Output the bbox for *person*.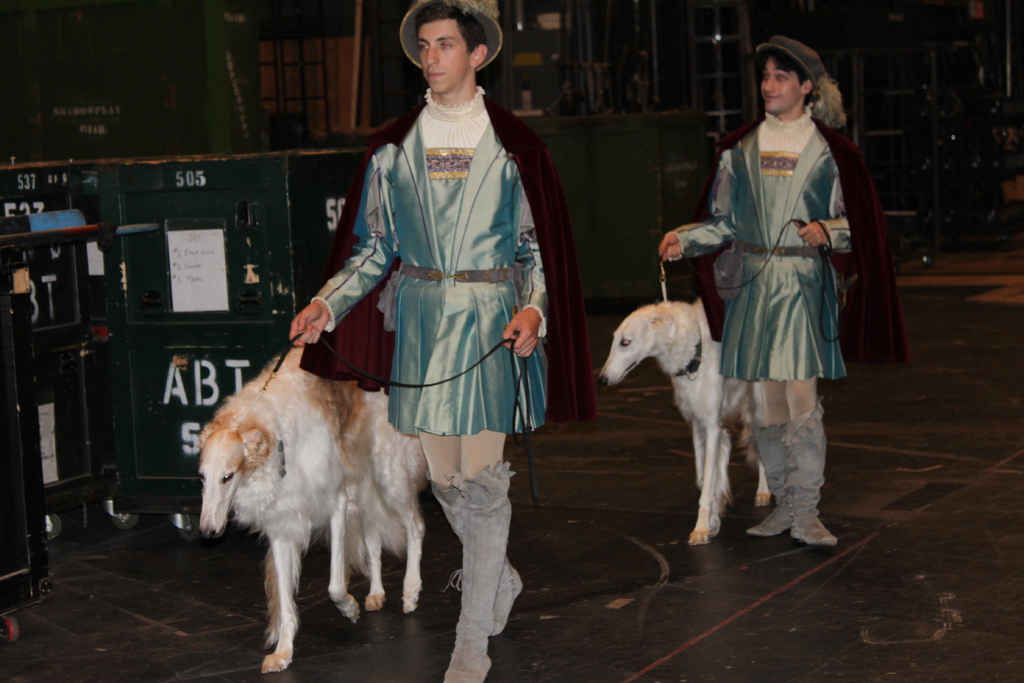
select_region(697, 45, 858, 561).
